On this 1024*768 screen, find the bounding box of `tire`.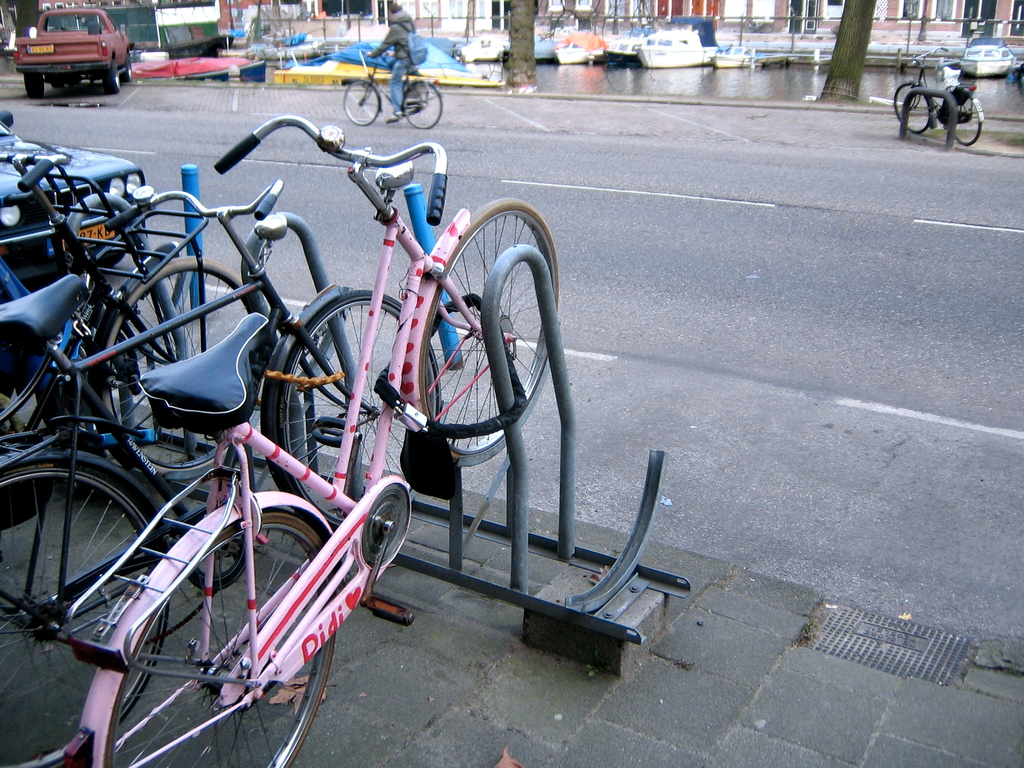
Bounding box: l=401, t=77, r=444, b=131.
